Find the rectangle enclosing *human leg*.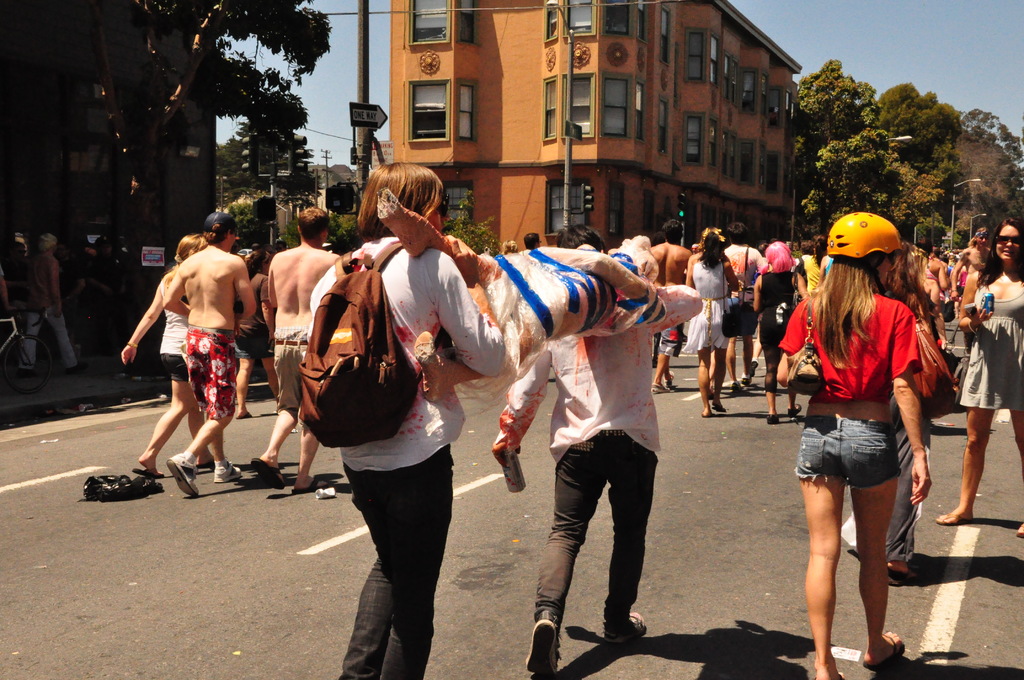
(520,462,641,661).
